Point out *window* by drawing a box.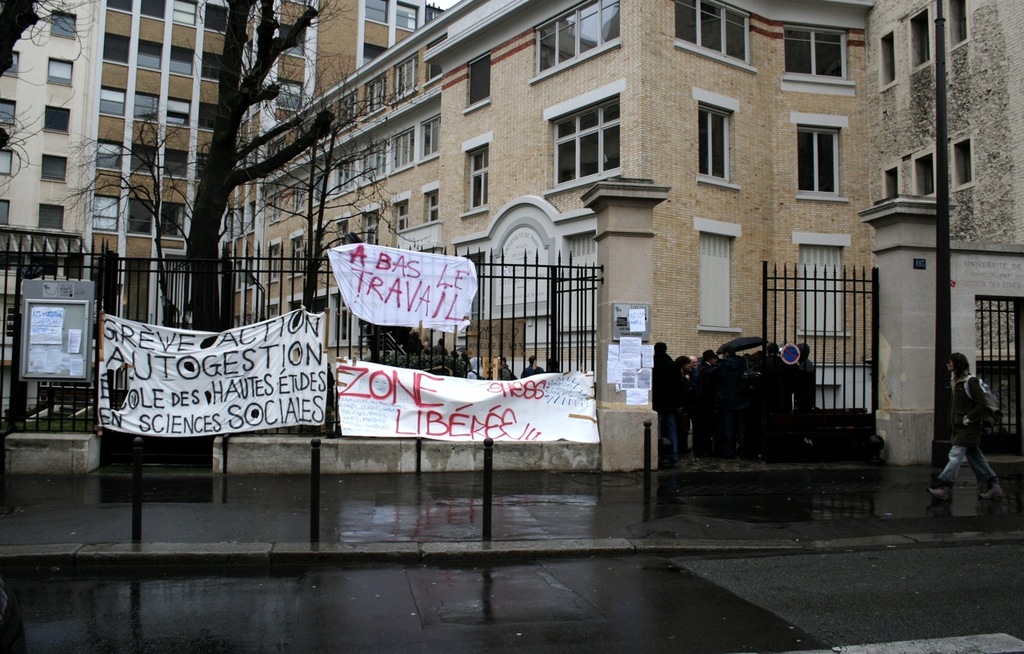
select_region(905, 8, 931, 72).
